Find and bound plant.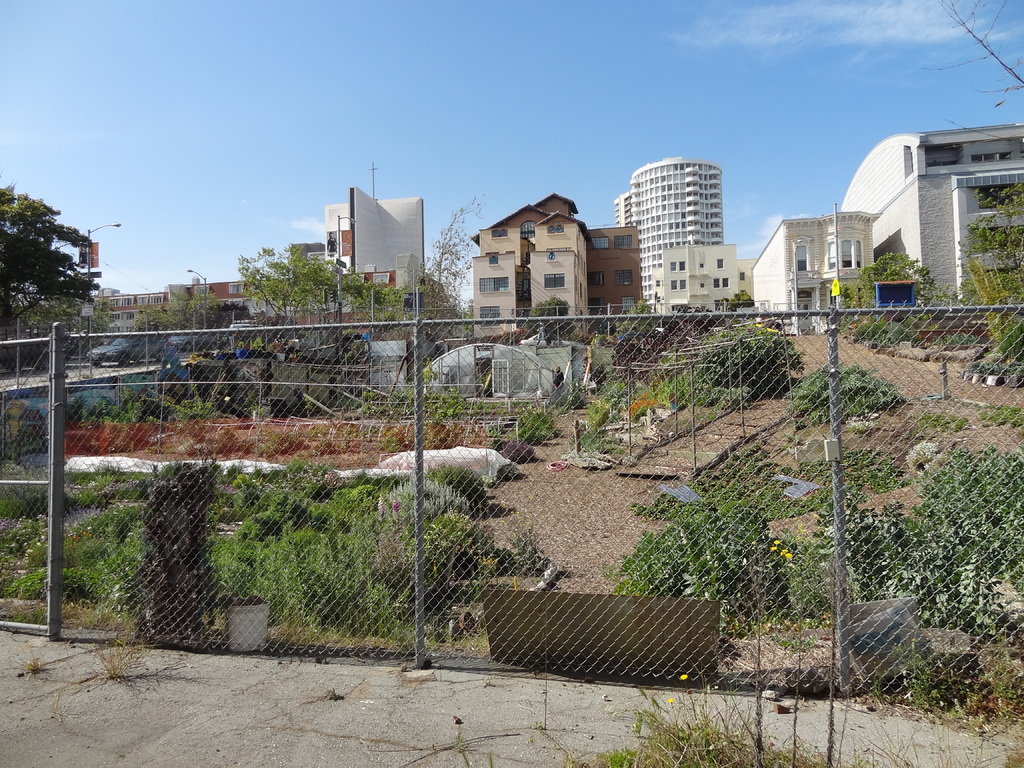
Bound: [x1=938, y1=328, x2=996, y2=352].
